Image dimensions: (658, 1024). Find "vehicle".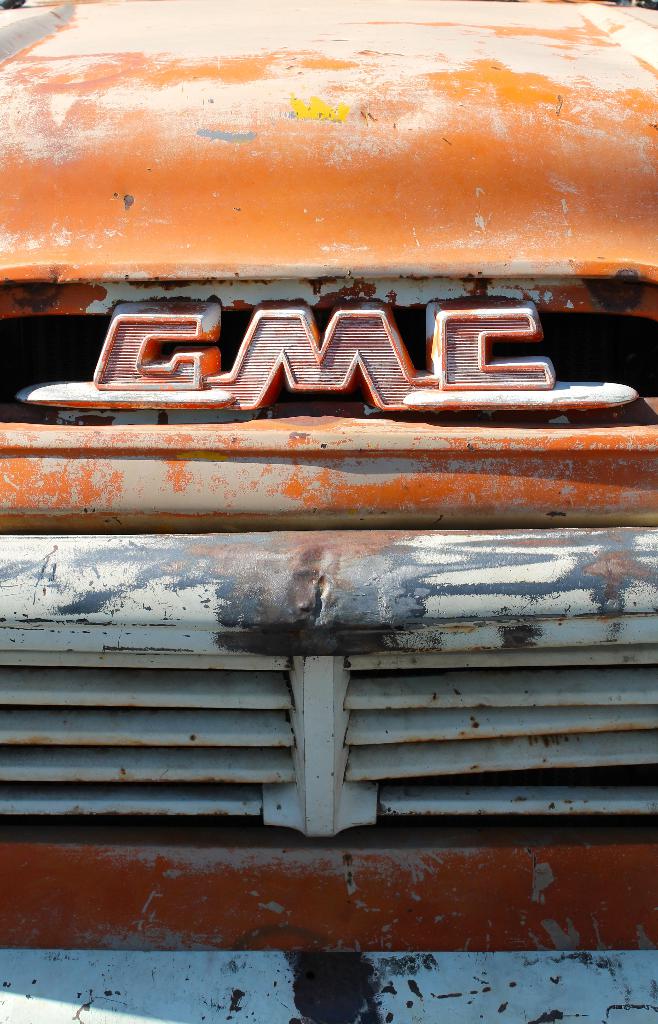
<bbox>0, 0, 657, 955</bbox>.
